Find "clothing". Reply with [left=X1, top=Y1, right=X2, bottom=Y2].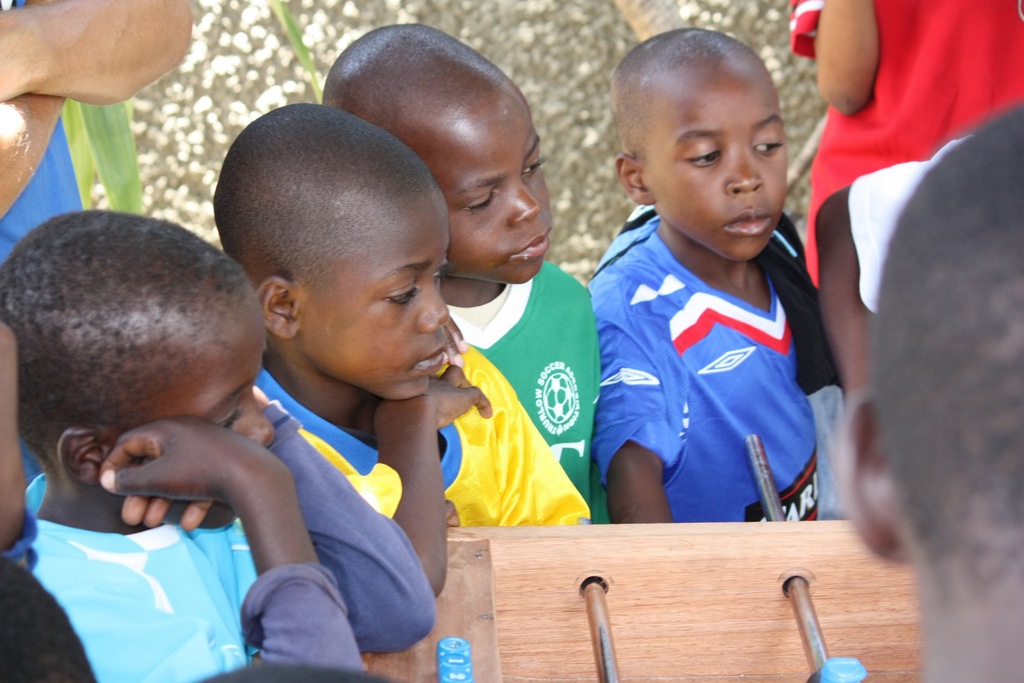
[left=789, top=1, right=1023, bottom=288].
